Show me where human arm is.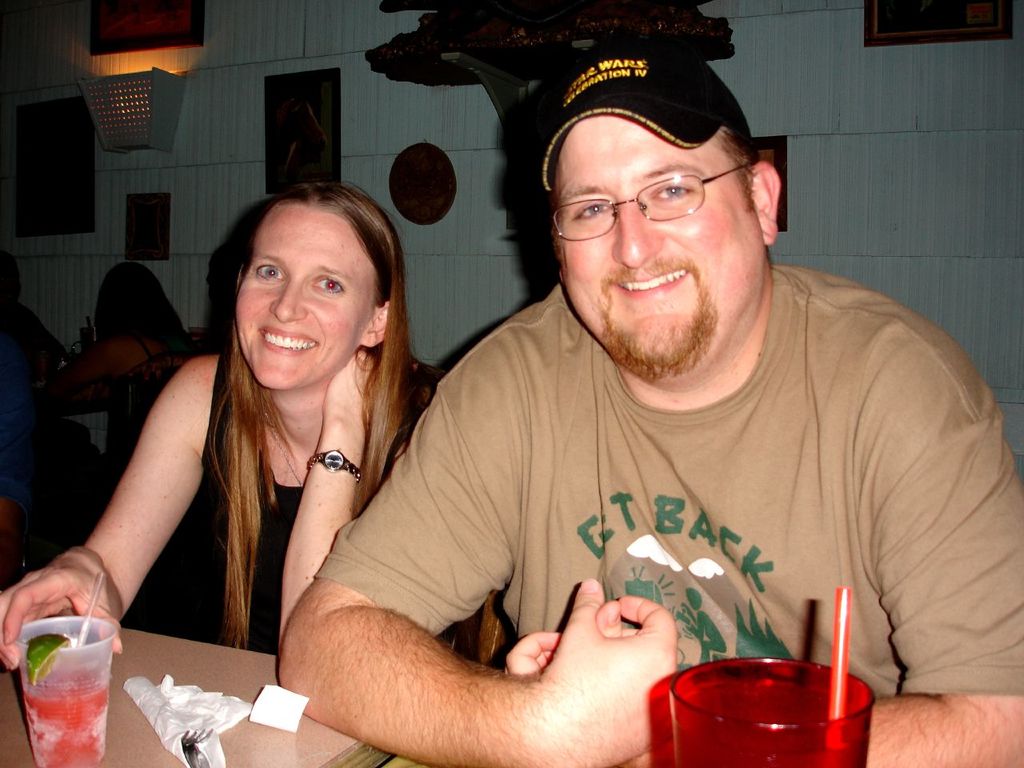
human arm is at BBox(274, 381, 686, 767).
